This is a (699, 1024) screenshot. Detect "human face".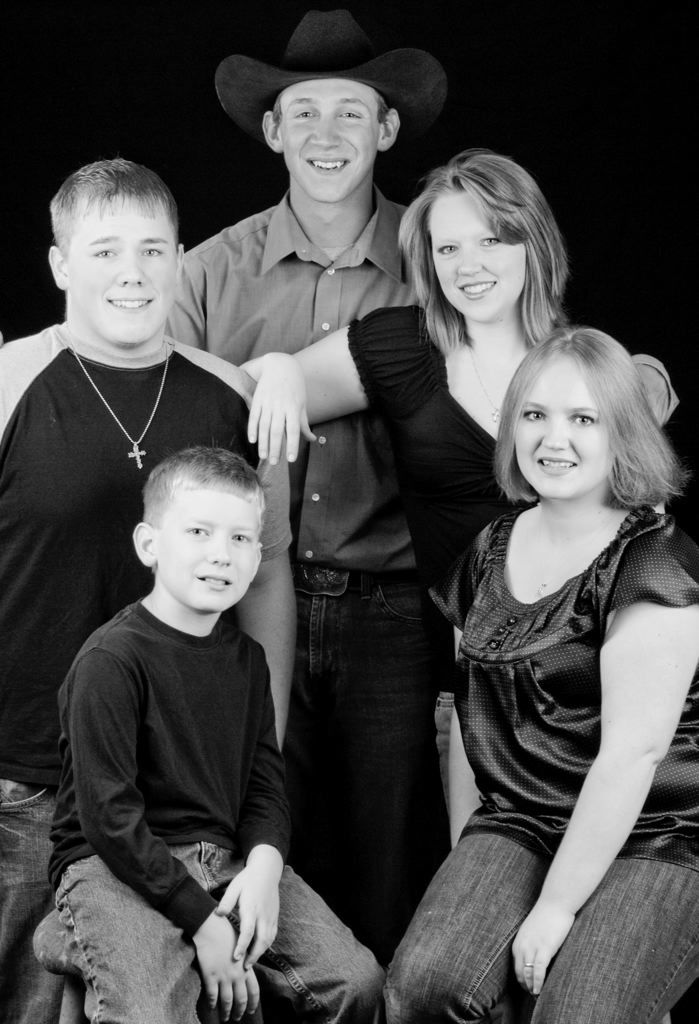
[70,202,175,342].
